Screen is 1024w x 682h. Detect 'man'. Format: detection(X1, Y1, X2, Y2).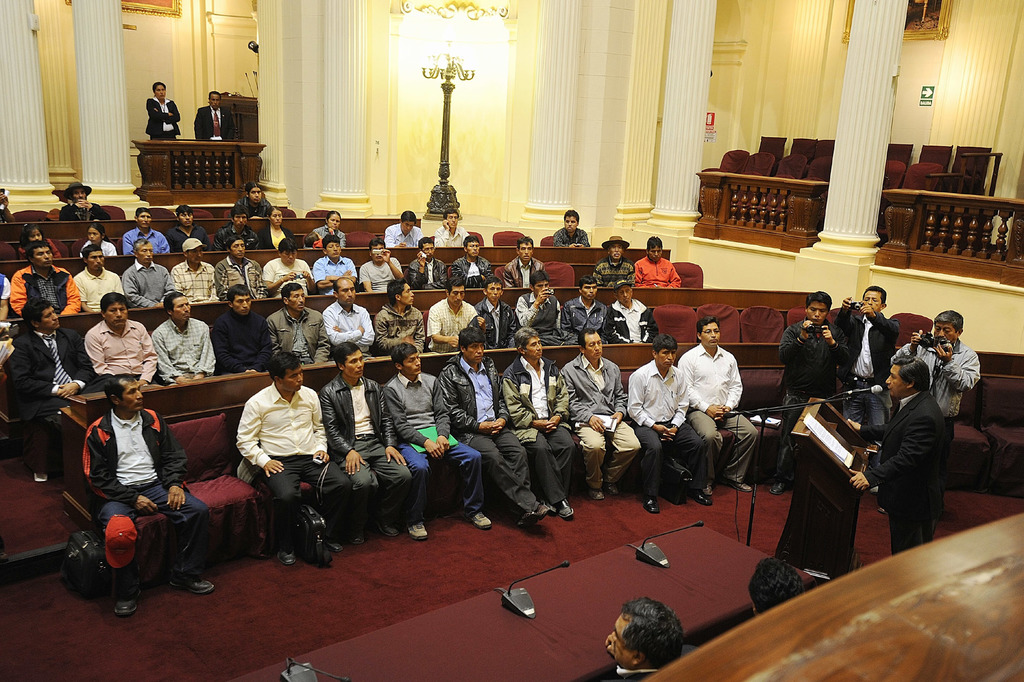
detection(561, 274, 607, 345).
